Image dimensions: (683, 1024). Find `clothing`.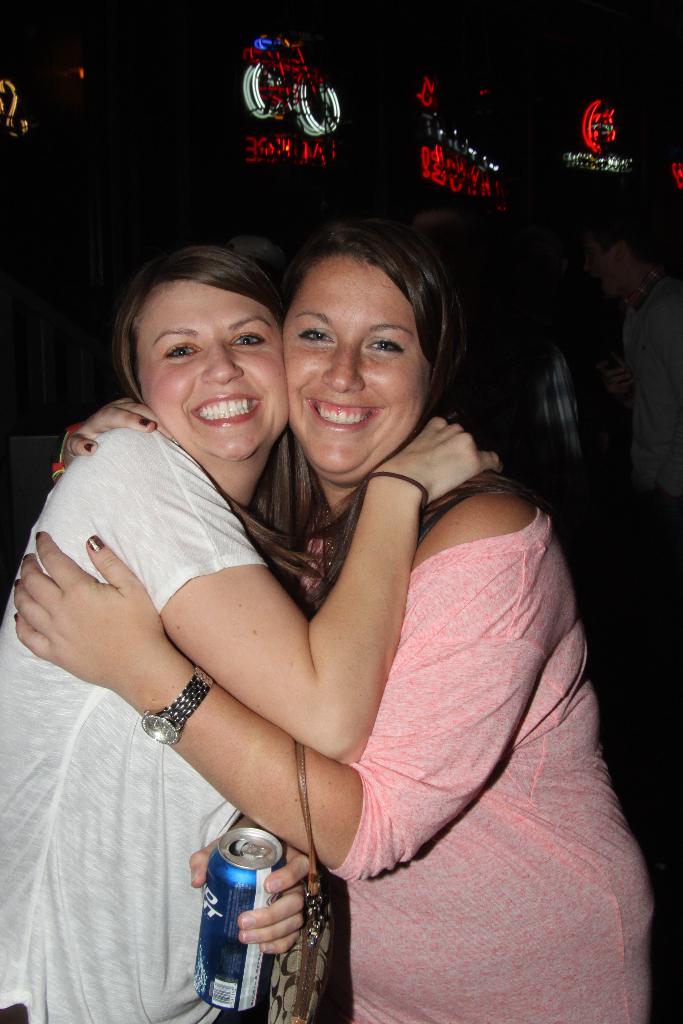
<region>618, 267, 682, 511</region>.
